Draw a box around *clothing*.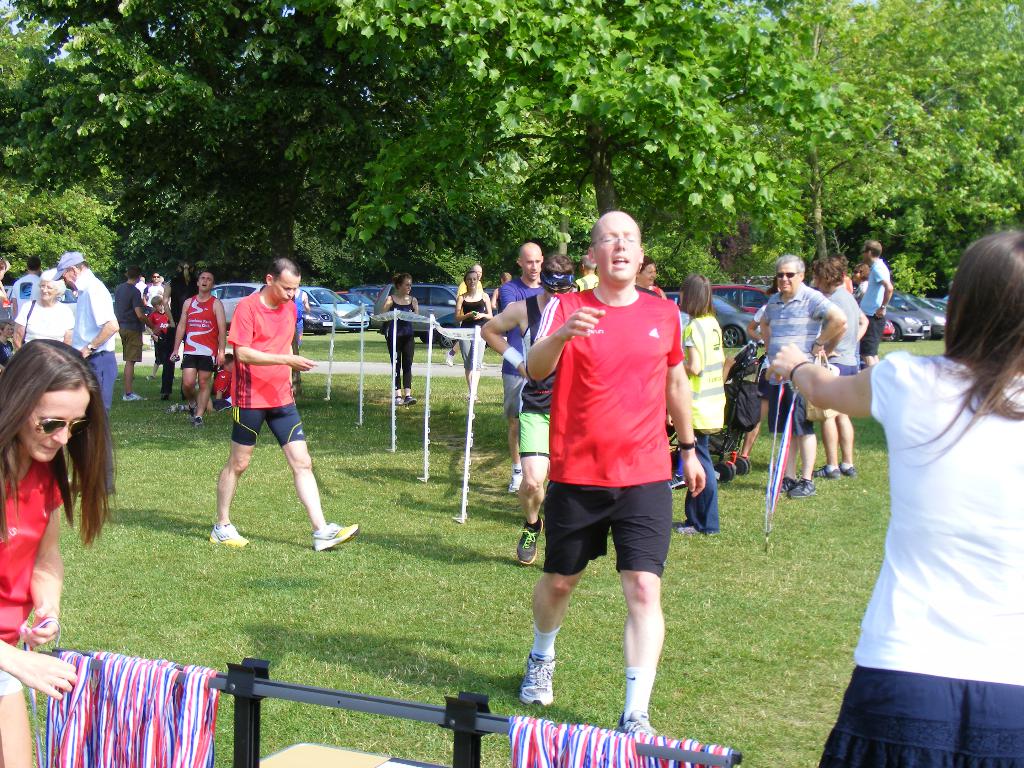
box=[137, 270, 162, 308].
